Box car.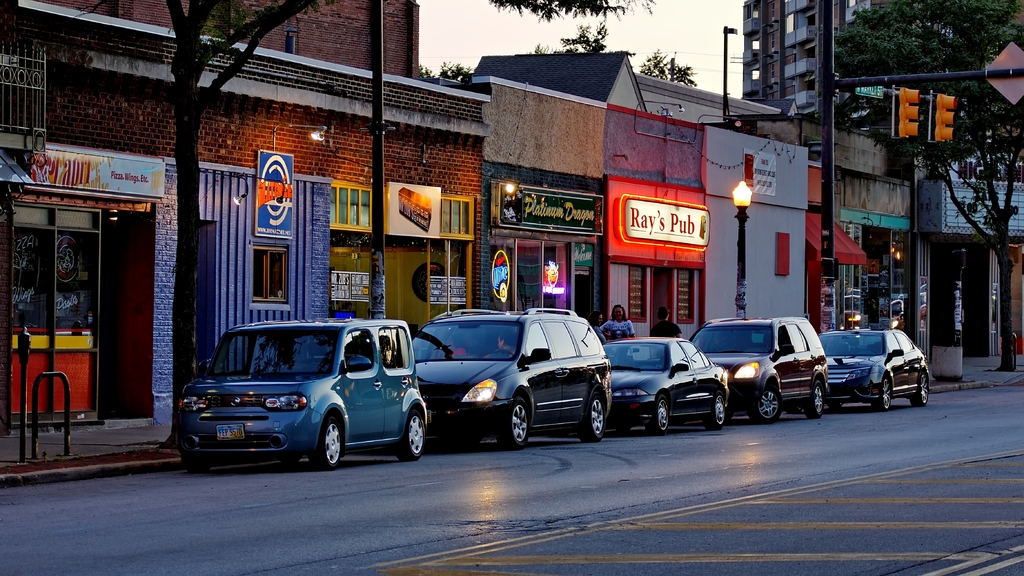
<region>815, 327, 929, 409</region>.
